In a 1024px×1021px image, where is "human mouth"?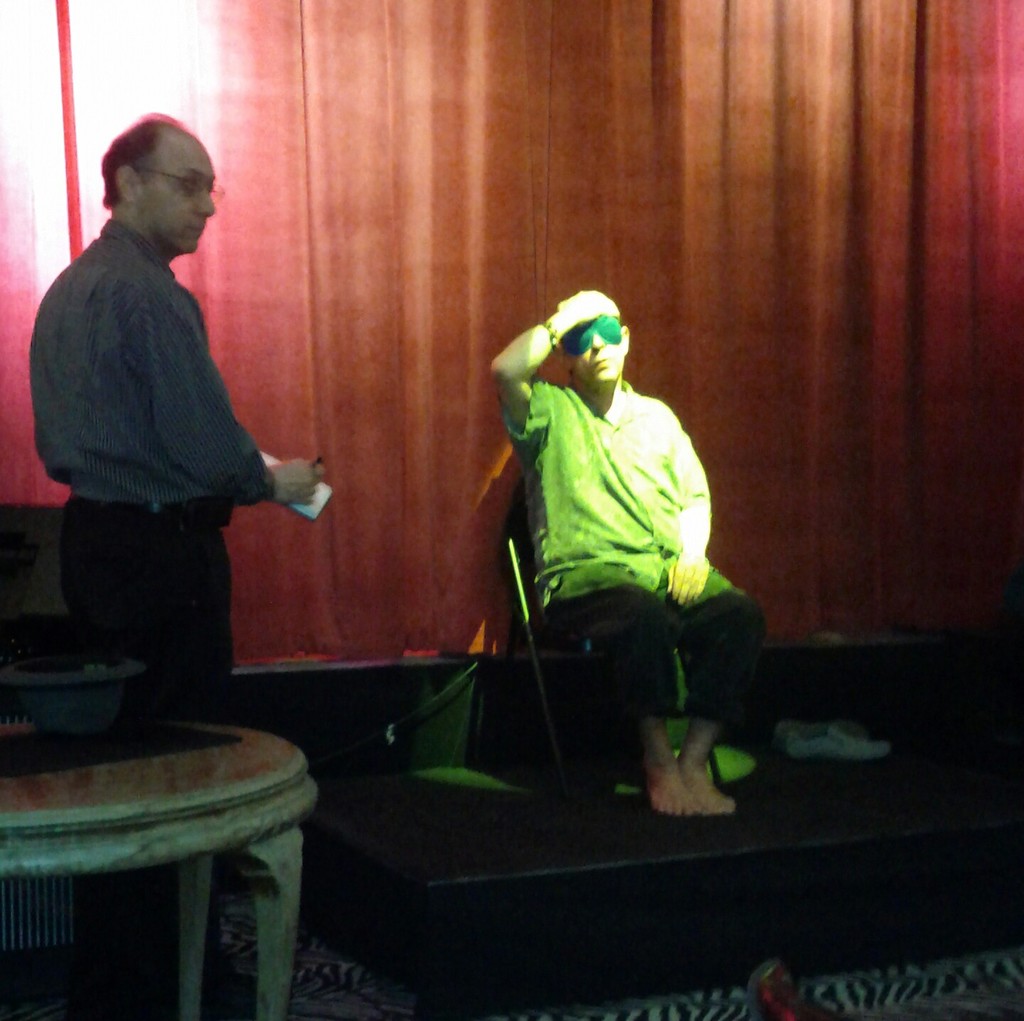
(x1=587, y1=354, x2=610, y2=372).
